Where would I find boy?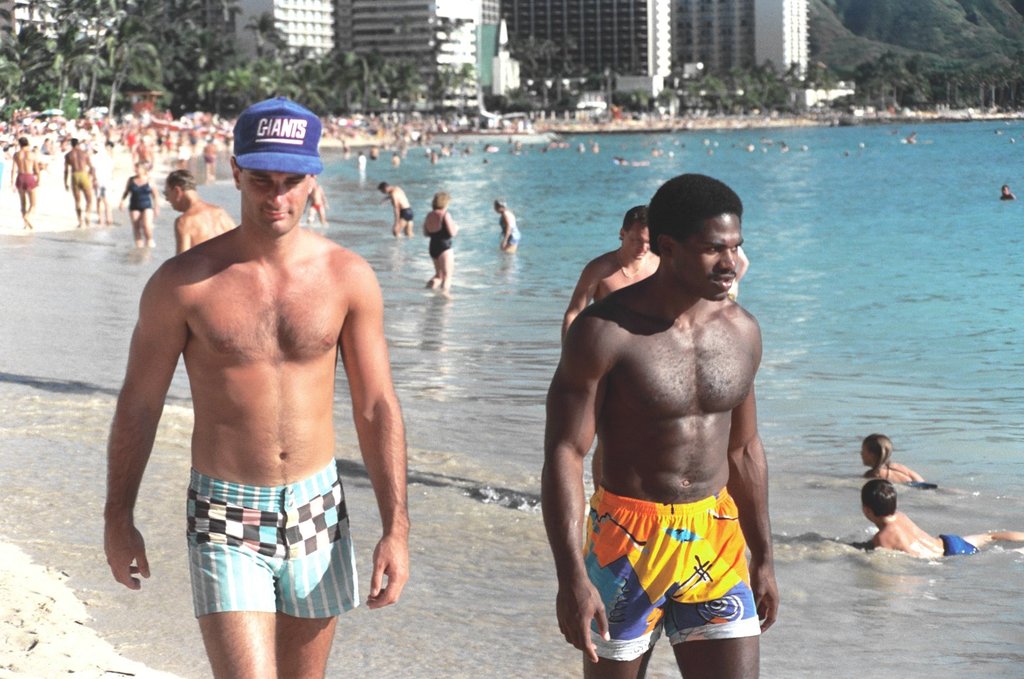
At bbox=(722, 242, 749, 304).
